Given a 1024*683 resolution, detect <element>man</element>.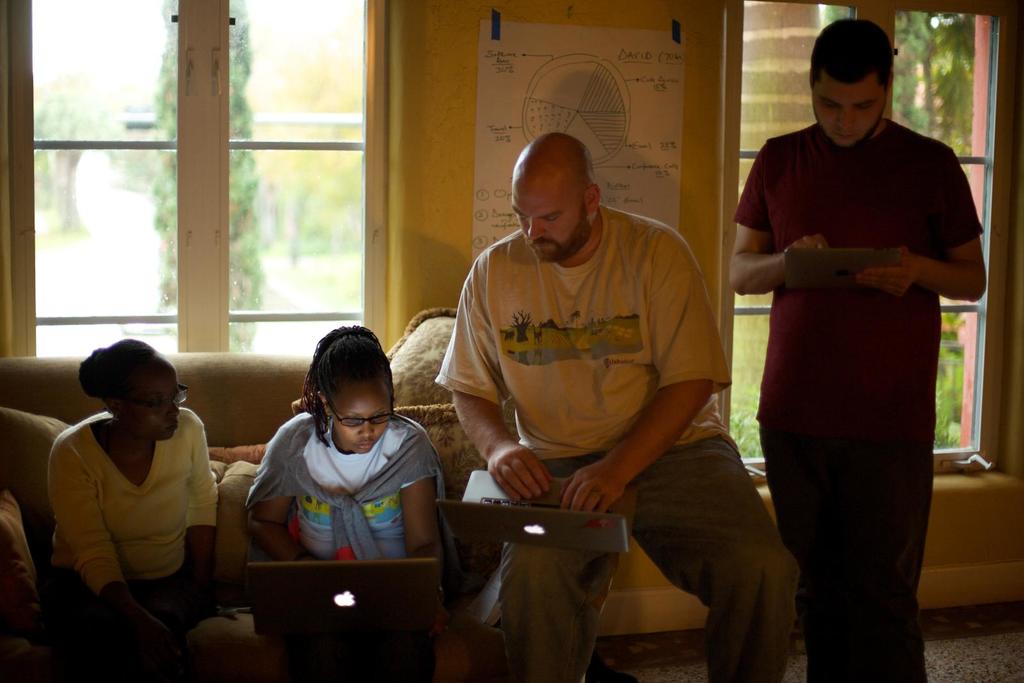
crop(433, 130, 806, 682).
